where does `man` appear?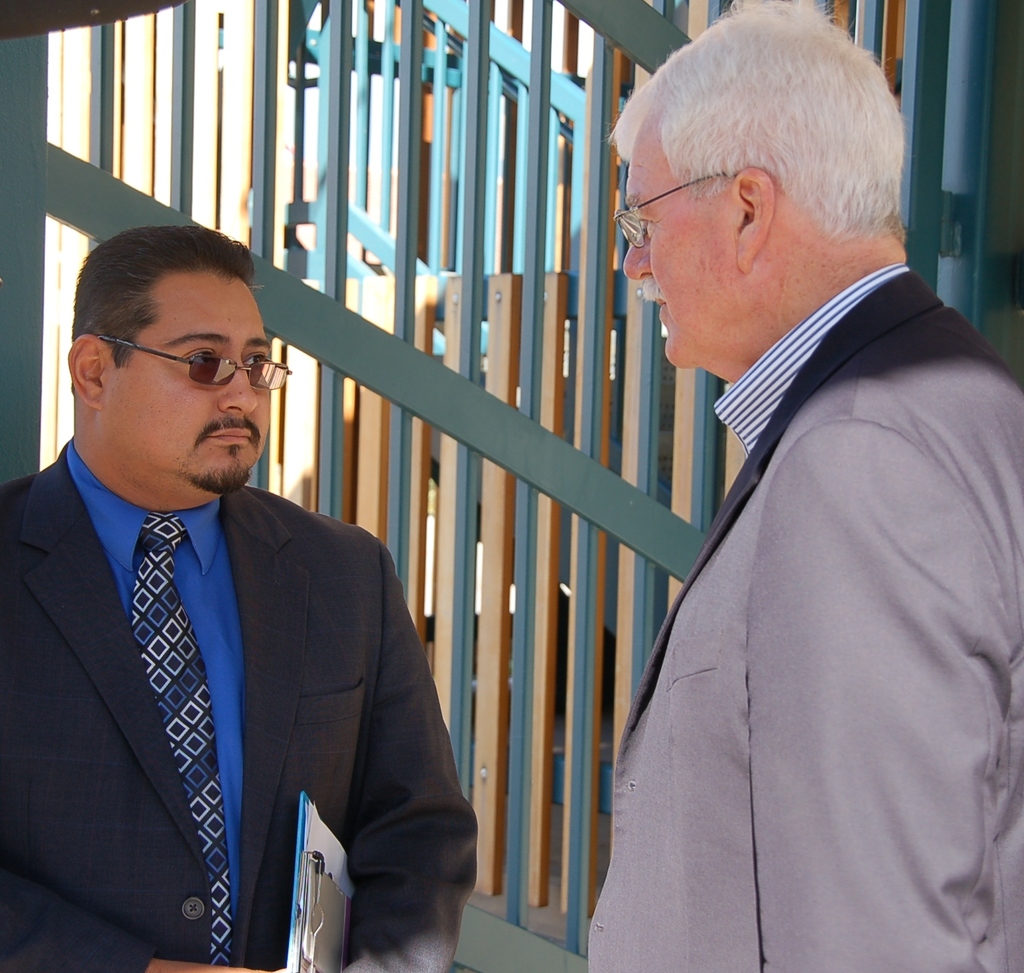
Appears at bbox=[1, 223, 460, 972].
